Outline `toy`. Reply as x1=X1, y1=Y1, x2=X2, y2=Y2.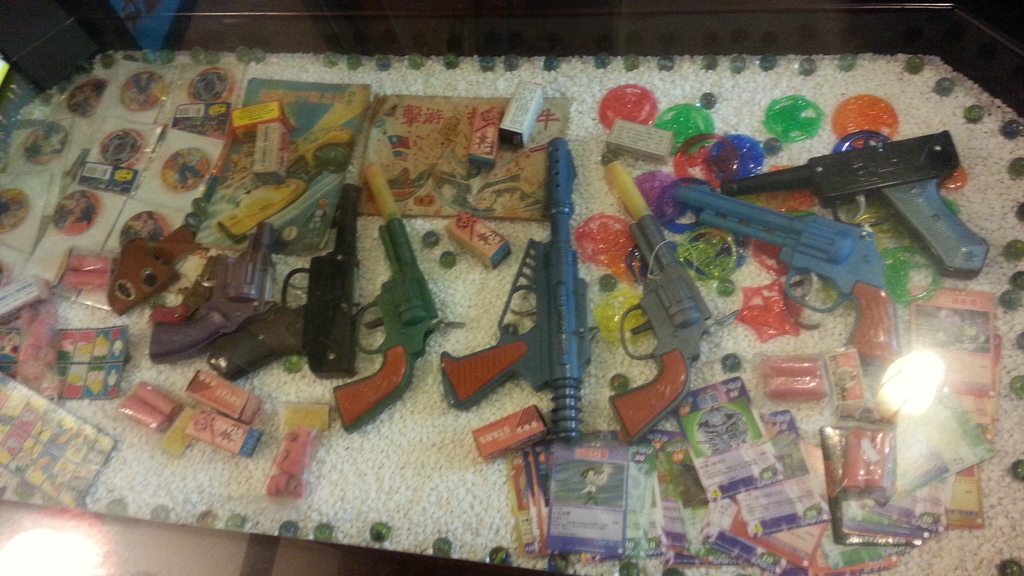
x1=719, y1=129, x2=989, y2=277.
